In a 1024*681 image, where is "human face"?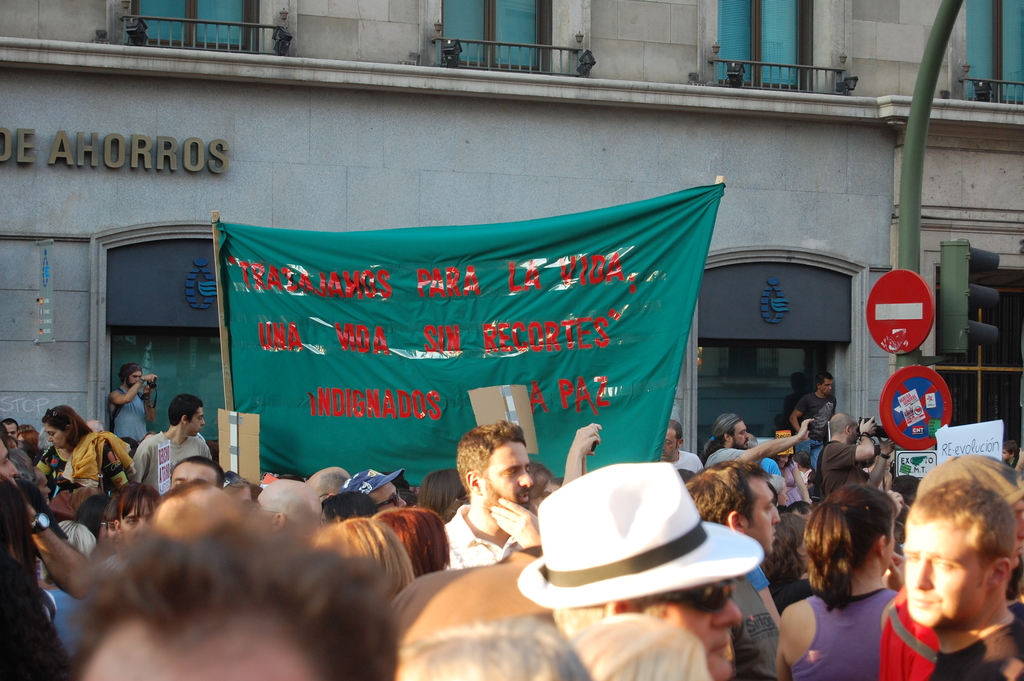
detection(120, 503, 152, 532).
